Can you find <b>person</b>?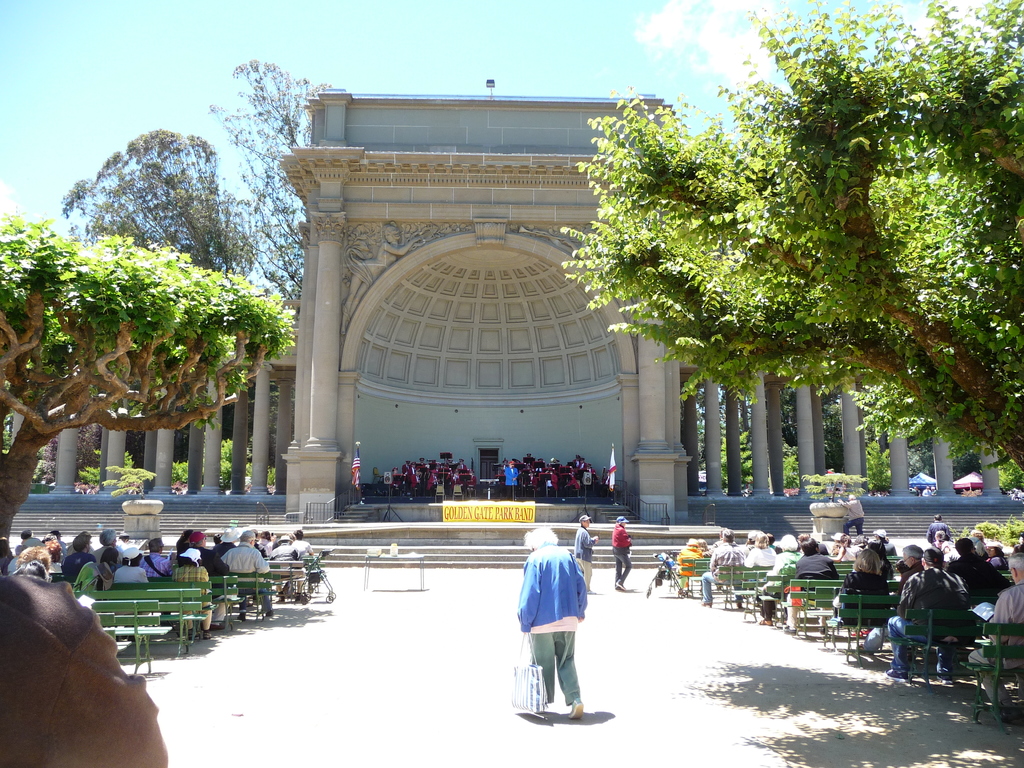
Yes, bounding box: [253,528,269,556].
